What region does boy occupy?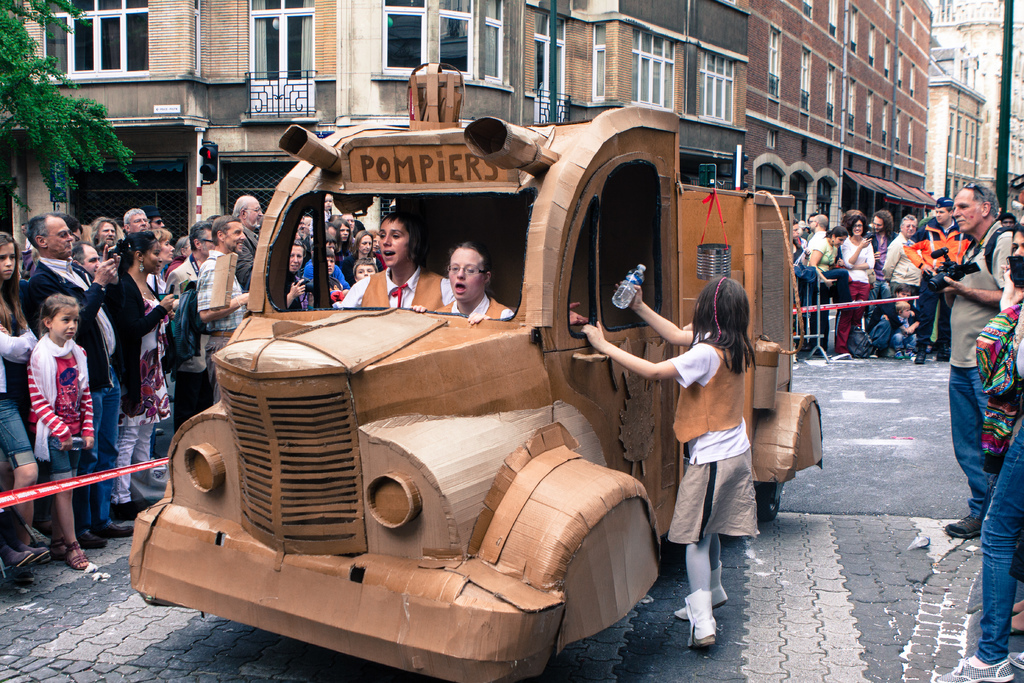
(300,247,342,316).
